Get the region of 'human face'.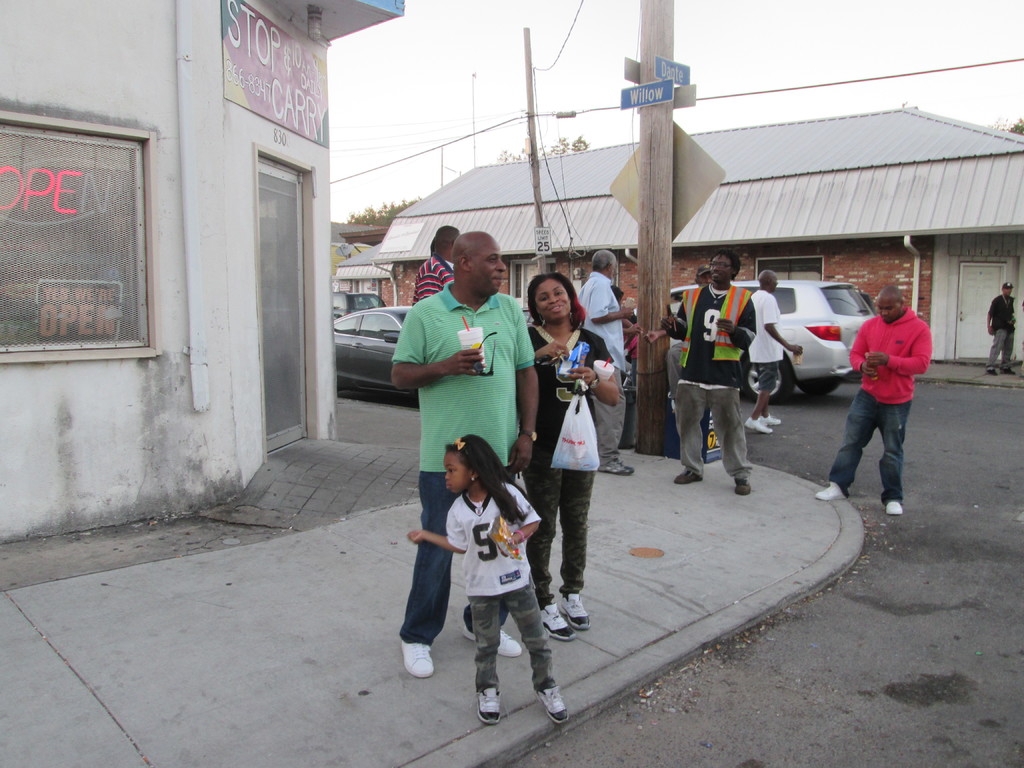
left=471, top=236, right=508, bottom=296.
